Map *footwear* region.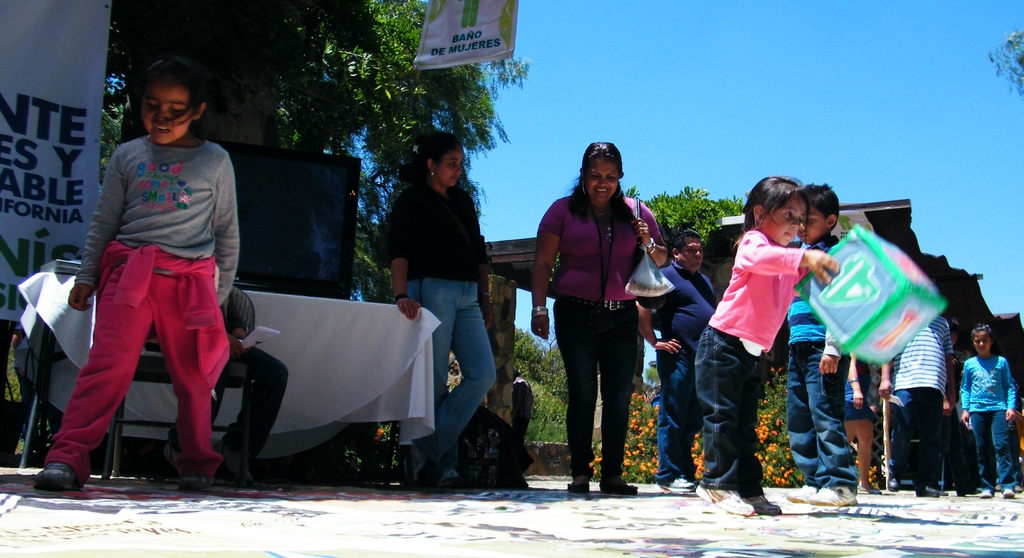
Mapped to rect(785, 483, 821, 505).
